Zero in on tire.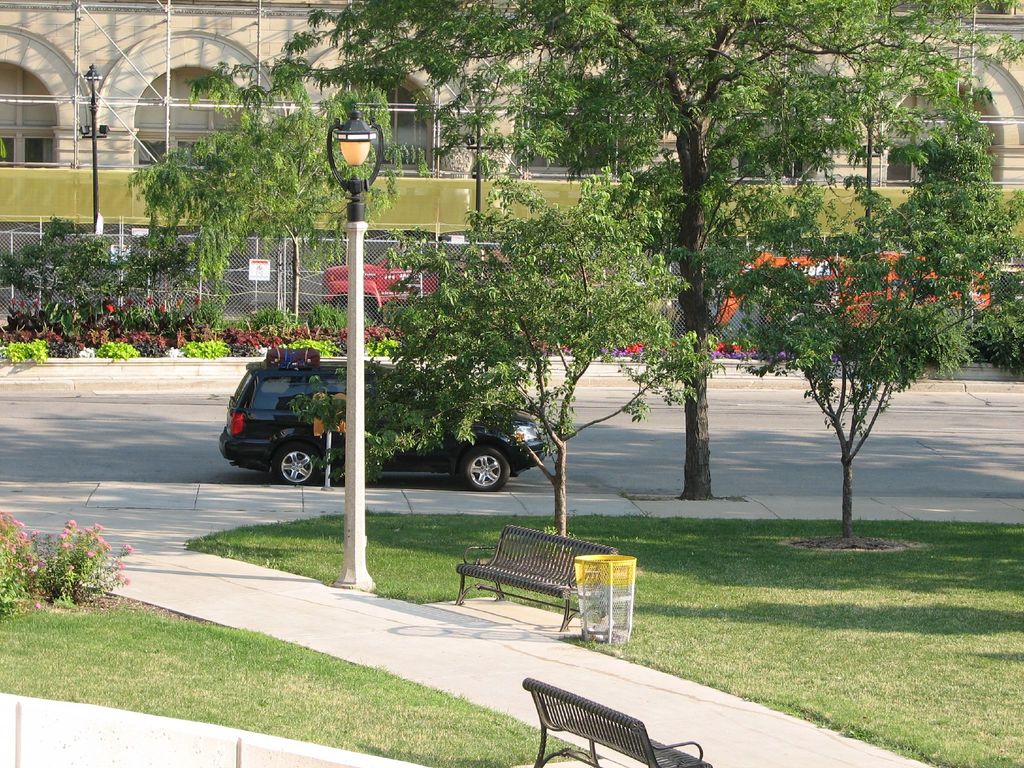
Zeroed in: (left=332, top=291, right=385, bottom=331).
